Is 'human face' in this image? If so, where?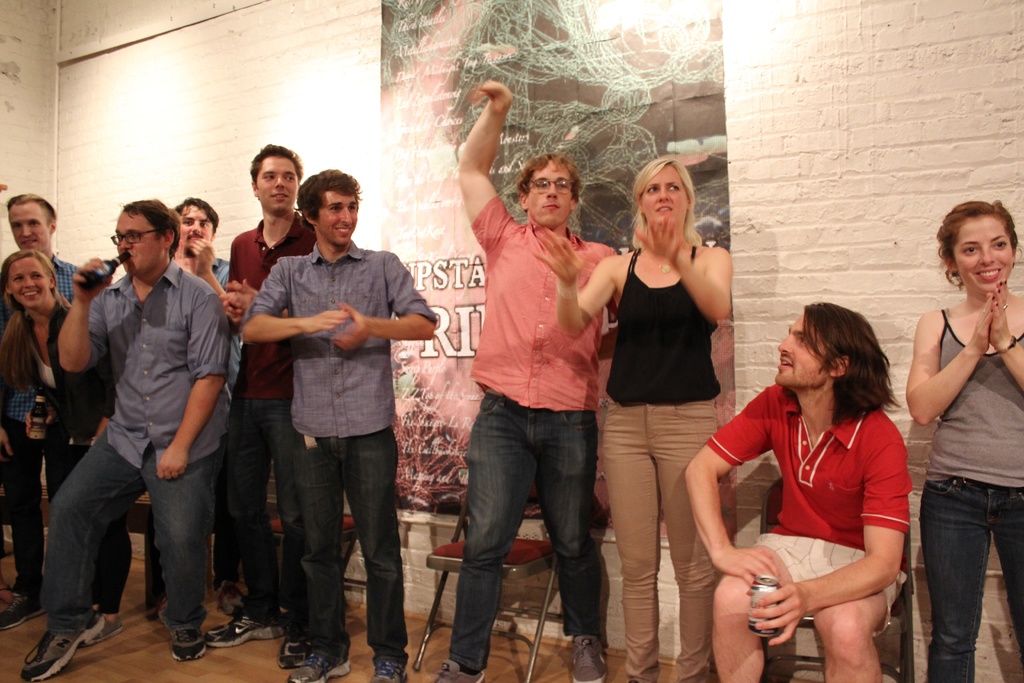
Yes, at <bbox>180, 202, 212, 251</bbox>.
